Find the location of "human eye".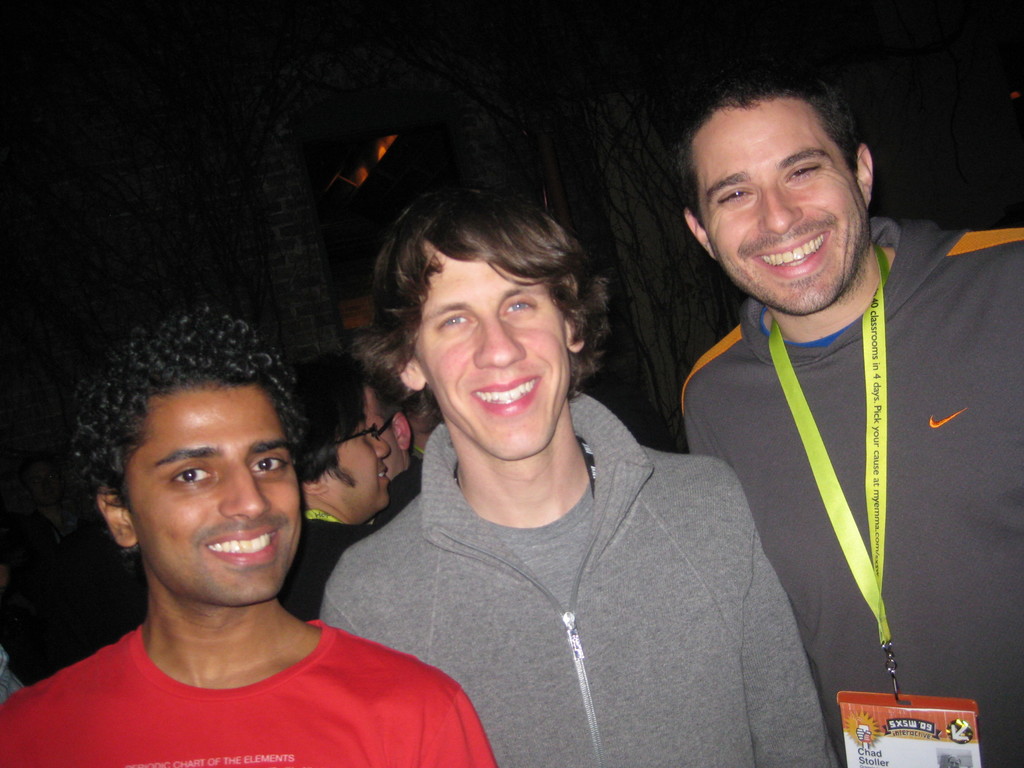
Location: box(165, 461, 218, 495).
